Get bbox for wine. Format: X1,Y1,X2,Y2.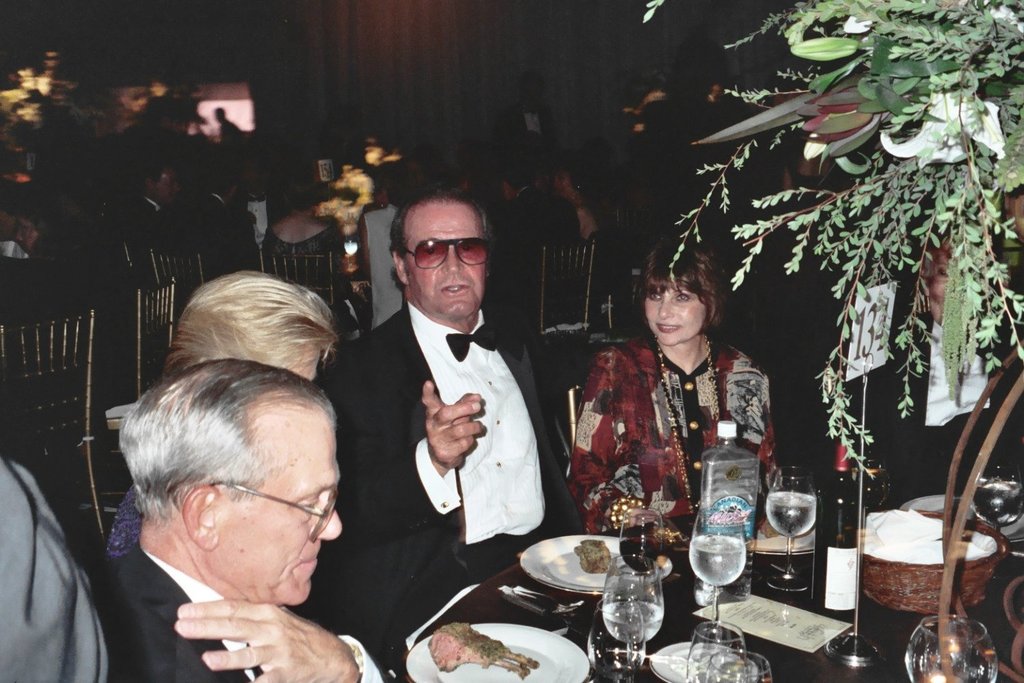
595,552,672,670.
